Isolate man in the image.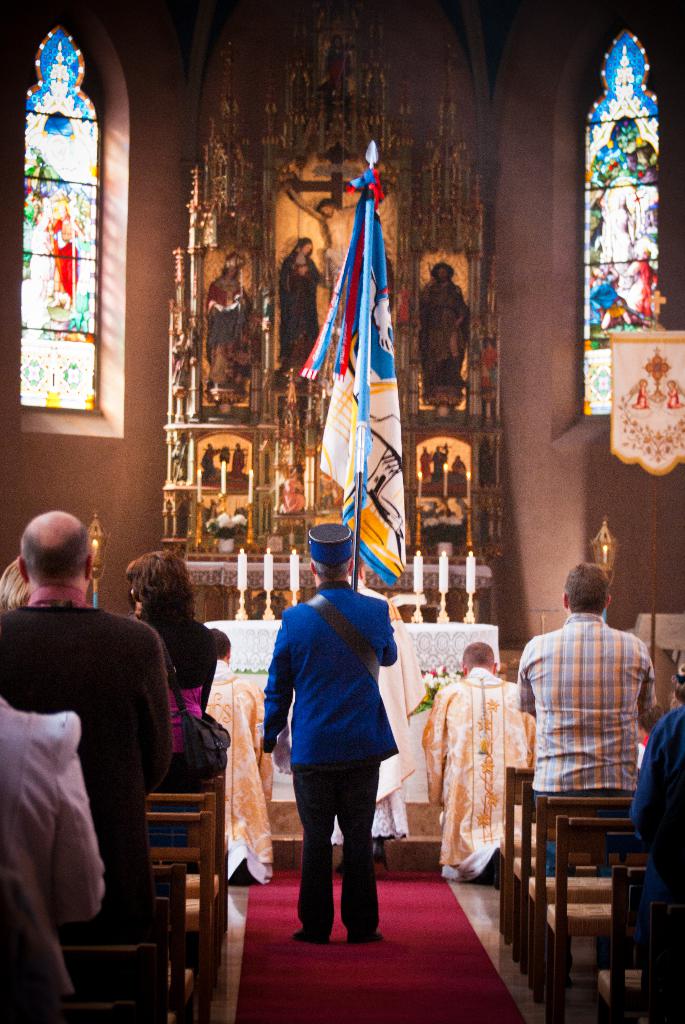
Isolated region: 206:627:274:881.
